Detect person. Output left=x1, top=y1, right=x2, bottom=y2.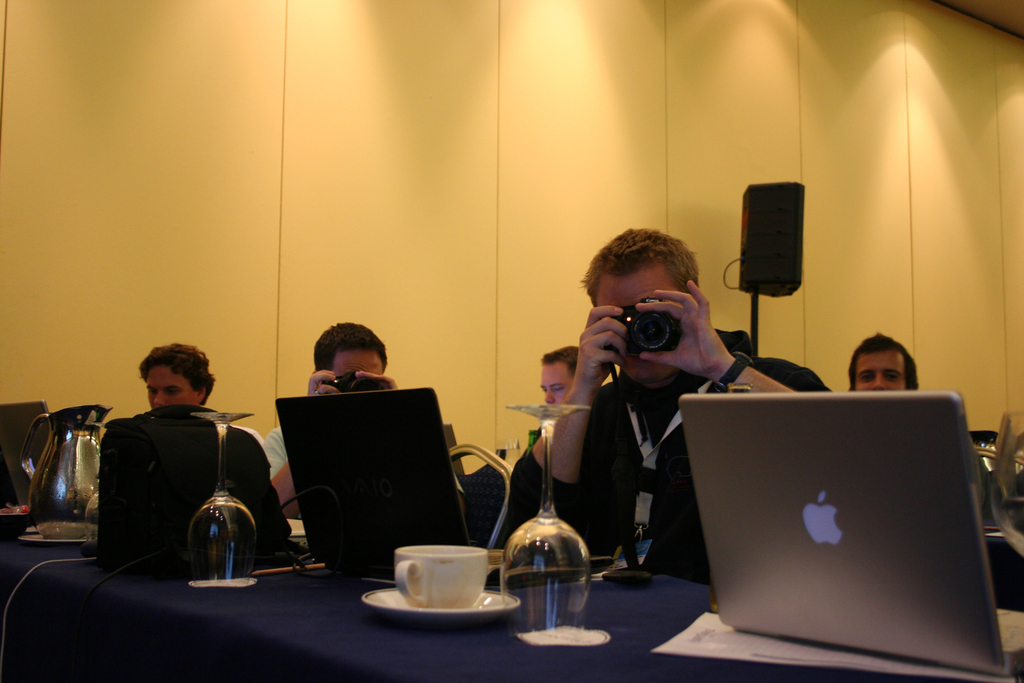
left=509, top=229, right=832, bottom=581.
